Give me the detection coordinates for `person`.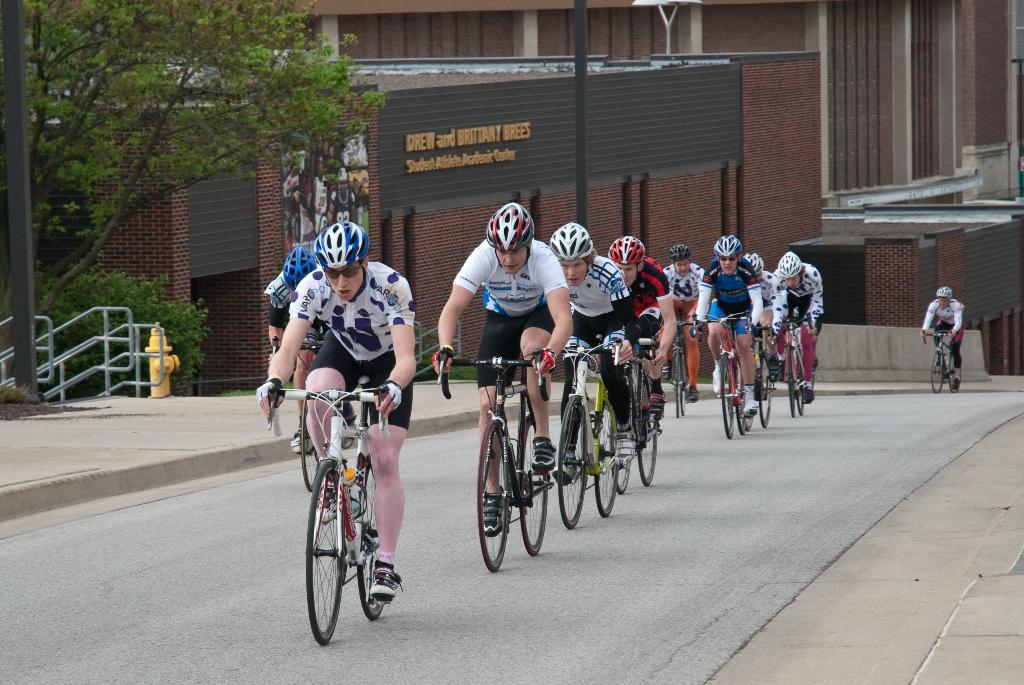
pyautogui.locateOnScreen(426, 202, 567, 534).
